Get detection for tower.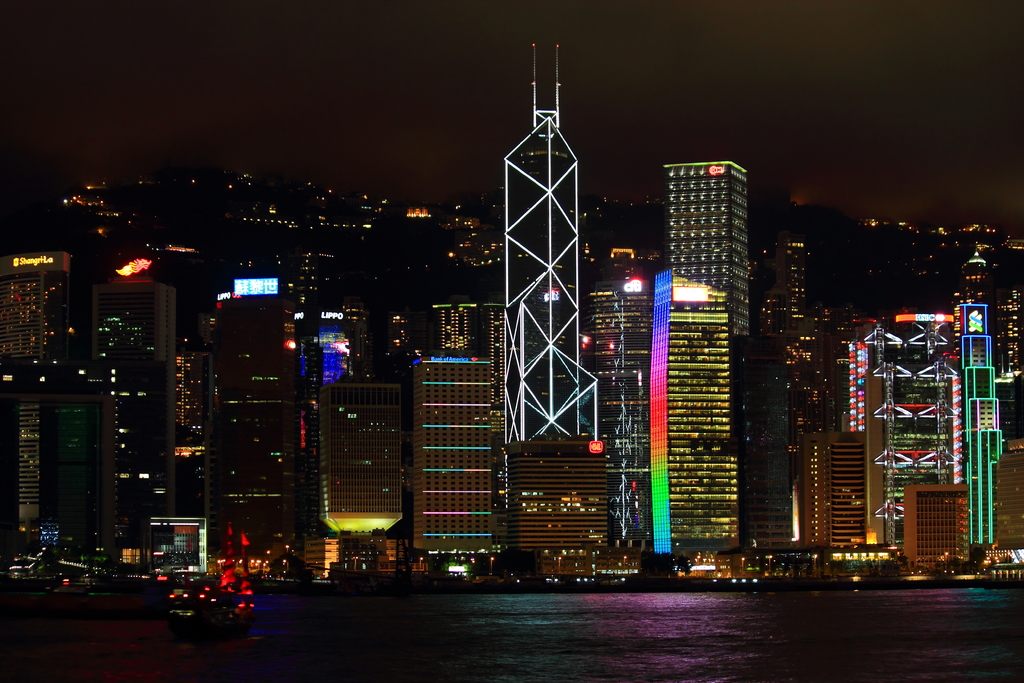
Detection: [x1=84, y1=306, x2=172, y2=555].
